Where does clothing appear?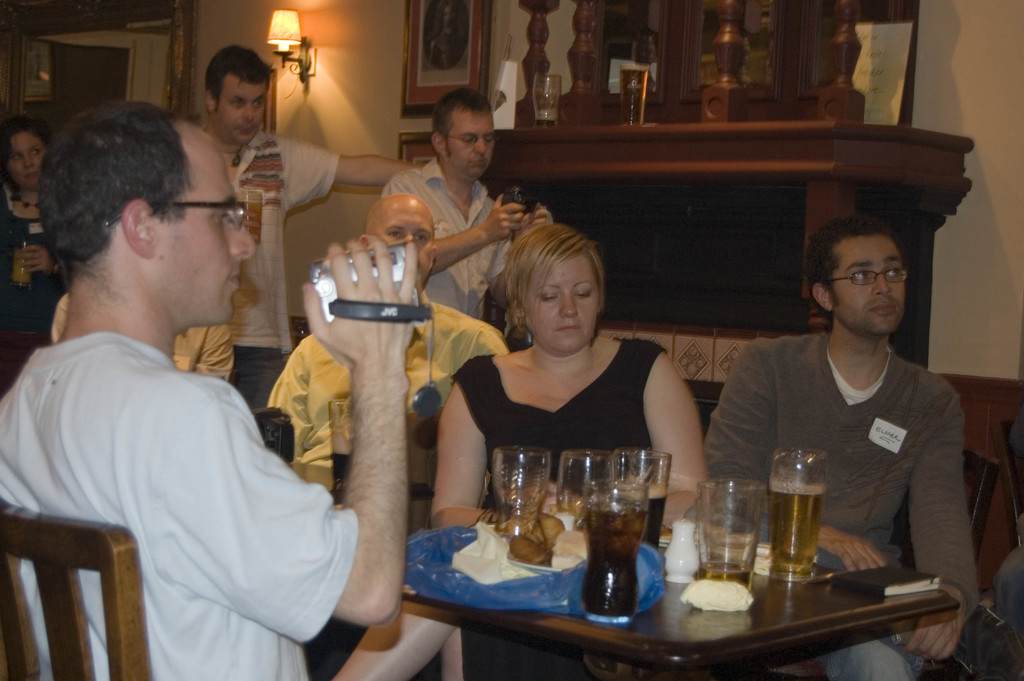
Appears at (x1=0, y1=186, x2=63, y2=331).
